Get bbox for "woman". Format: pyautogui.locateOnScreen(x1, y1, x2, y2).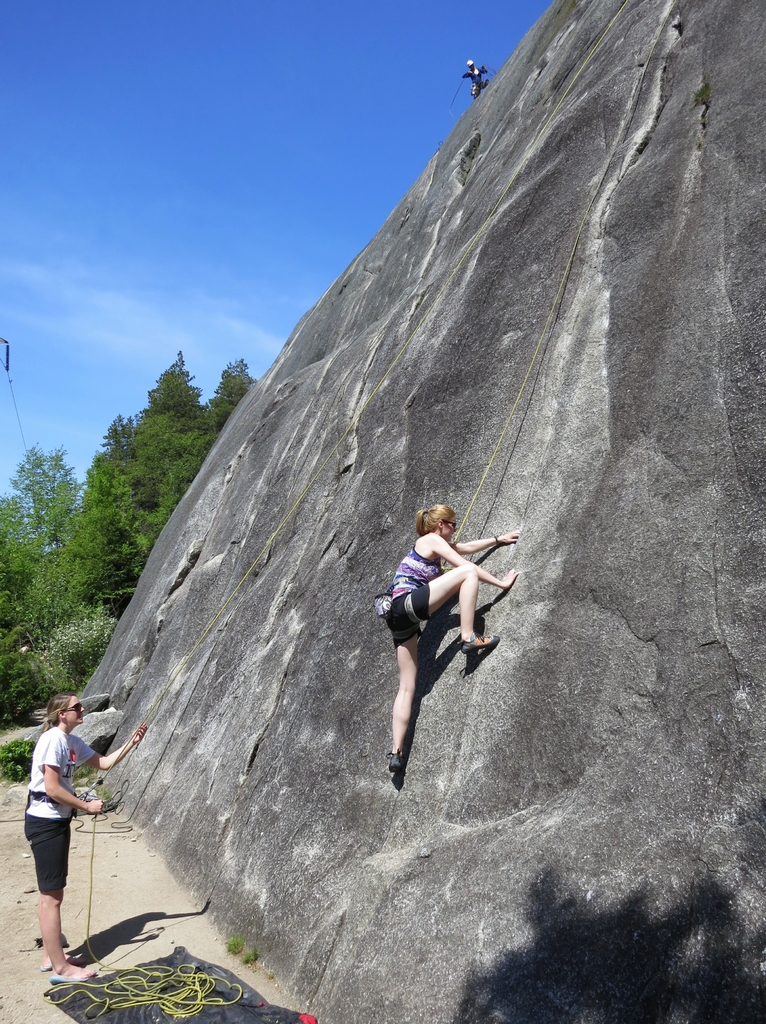
pyautogui.locateOnScreen(377, 479, 515, 789).
